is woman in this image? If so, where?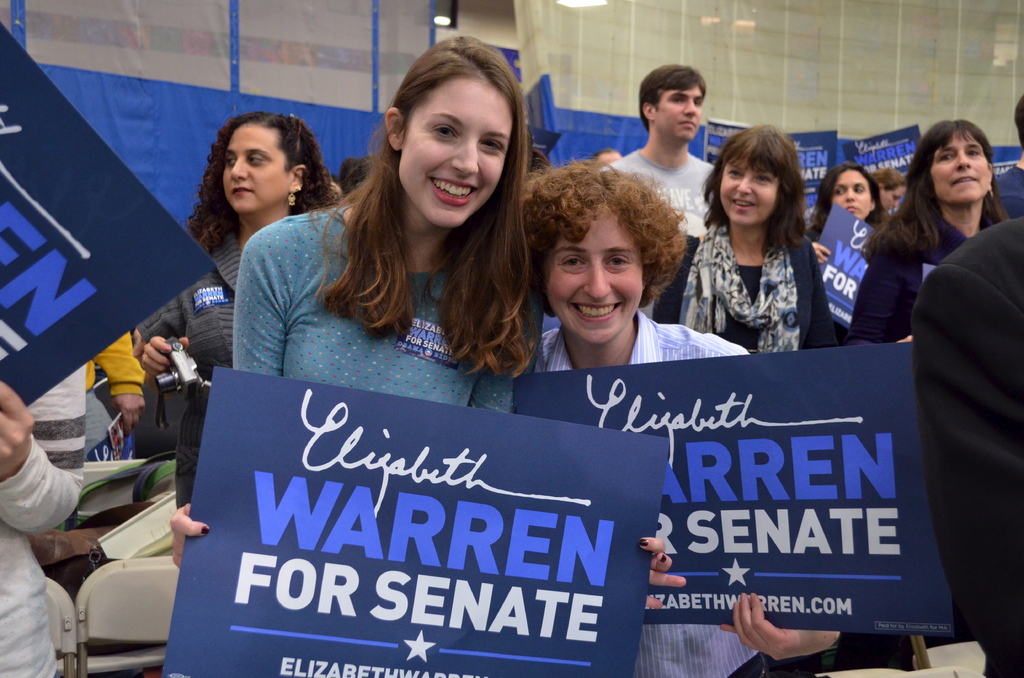
Yes, at x1=515 y1=163 x2=851 y2=677.
